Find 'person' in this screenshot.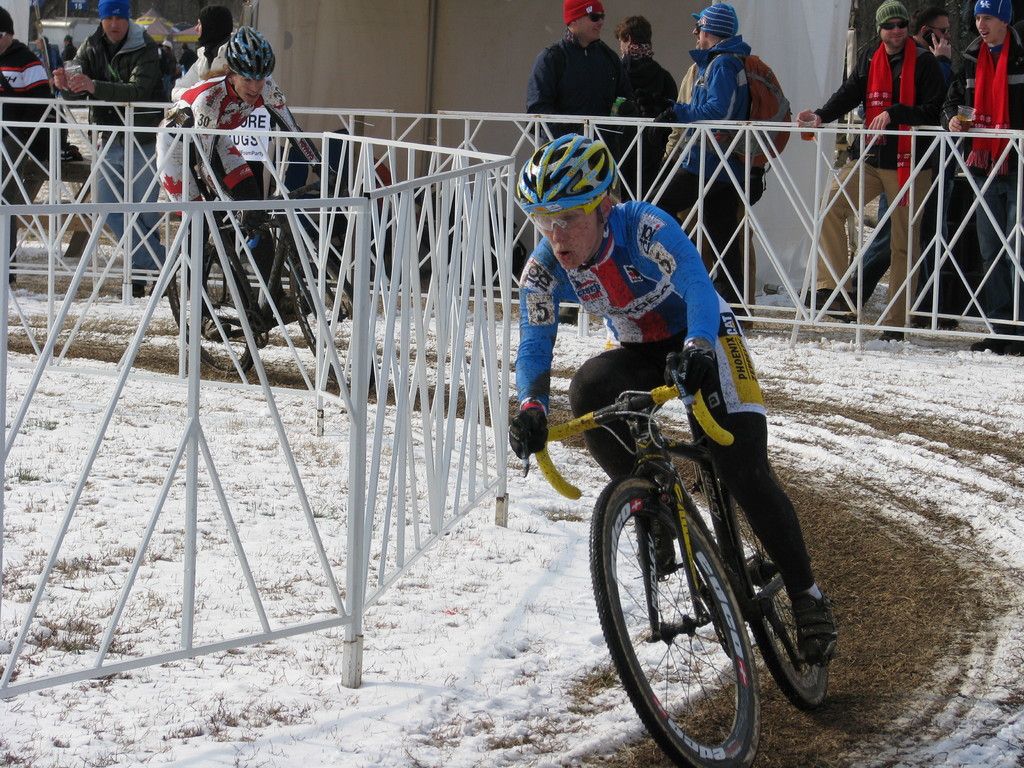
The bounding box for 'person' is box=[53, 1, 171, 296].
